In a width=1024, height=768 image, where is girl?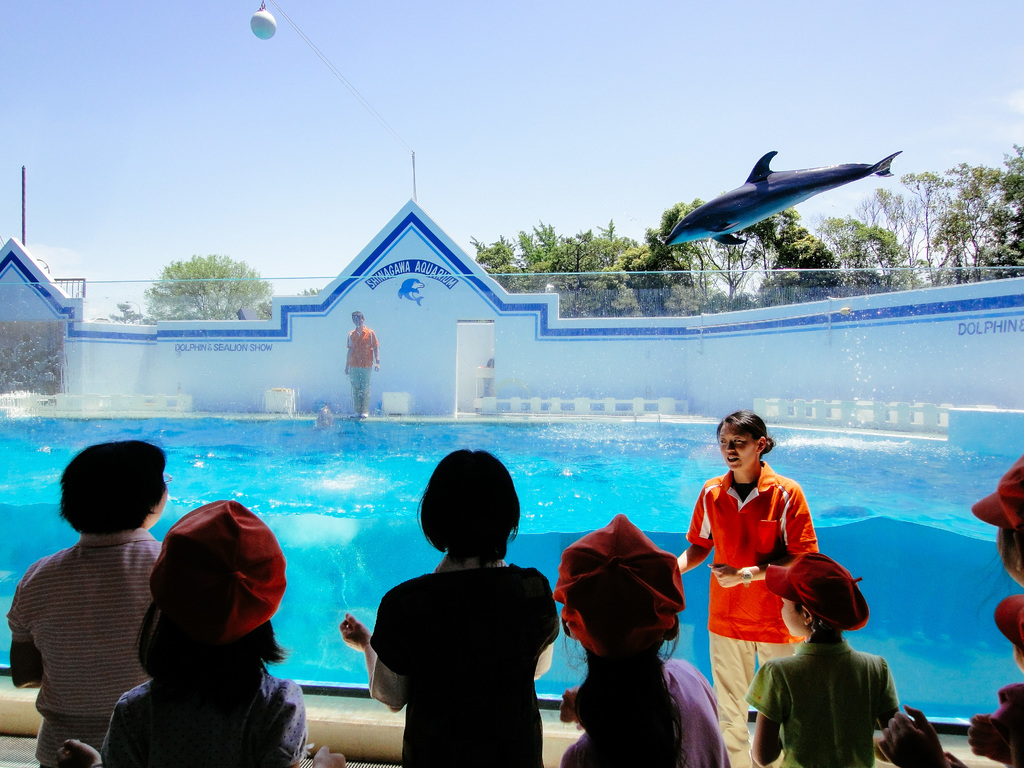
bbox=[973, 454, 1023, 586].
